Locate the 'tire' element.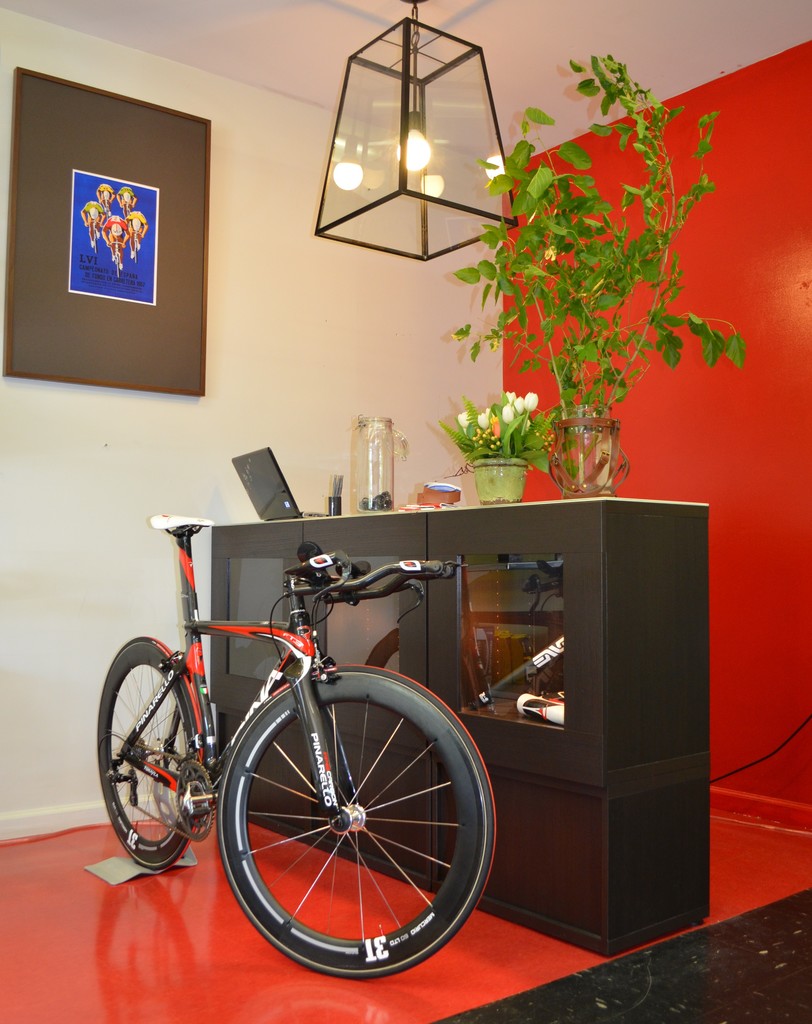
Element bbox: 225, 669, 494, 975.
